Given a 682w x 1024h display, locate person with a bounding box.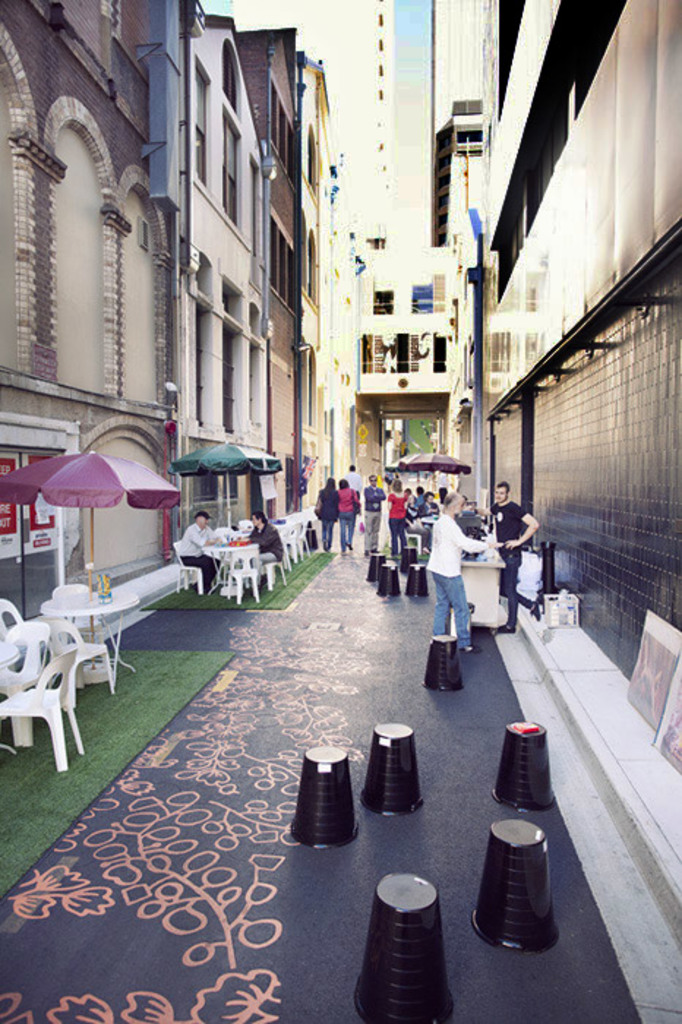
Located: bbox=[382, 483, 410, 554].
